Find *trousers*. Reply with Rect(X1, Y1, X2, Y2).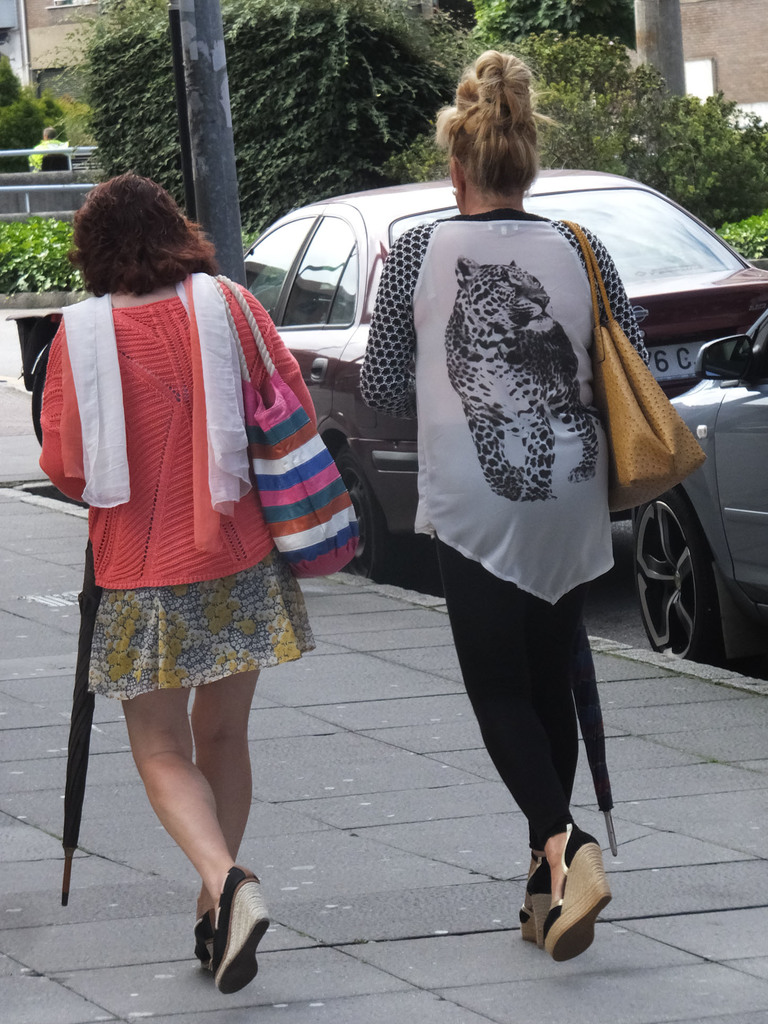
Rect(437, 521, 625, 899).
